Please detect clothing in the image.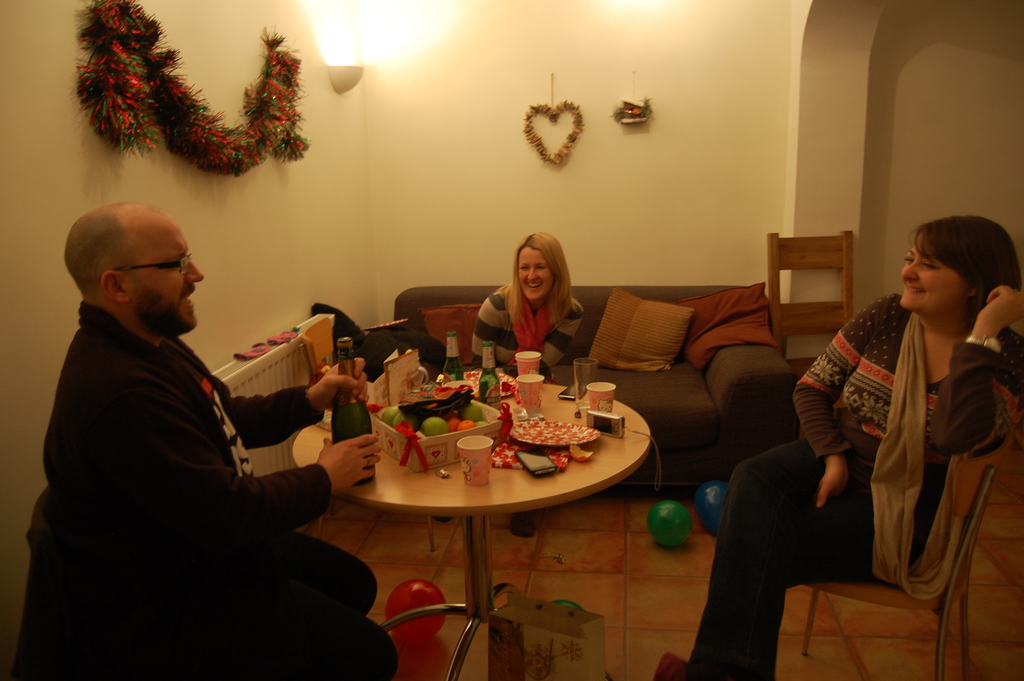
region(471, 284, 580, 380).
